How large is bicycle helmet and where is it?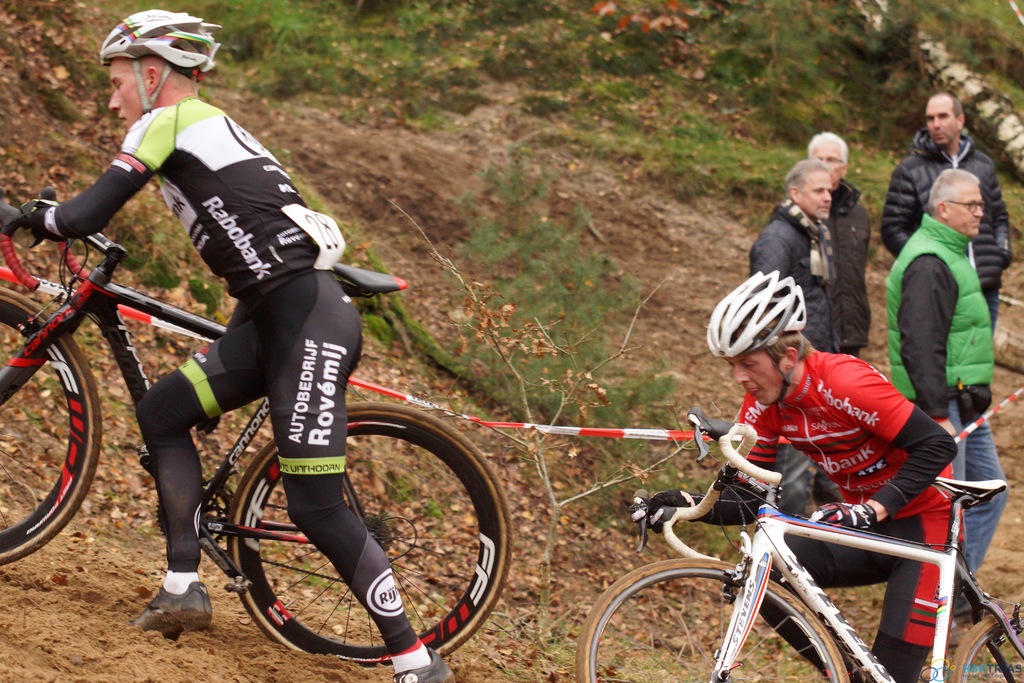
Bounding box: {"x1": 710, "y1": 269, "x2": 805, "y2": 359}.
